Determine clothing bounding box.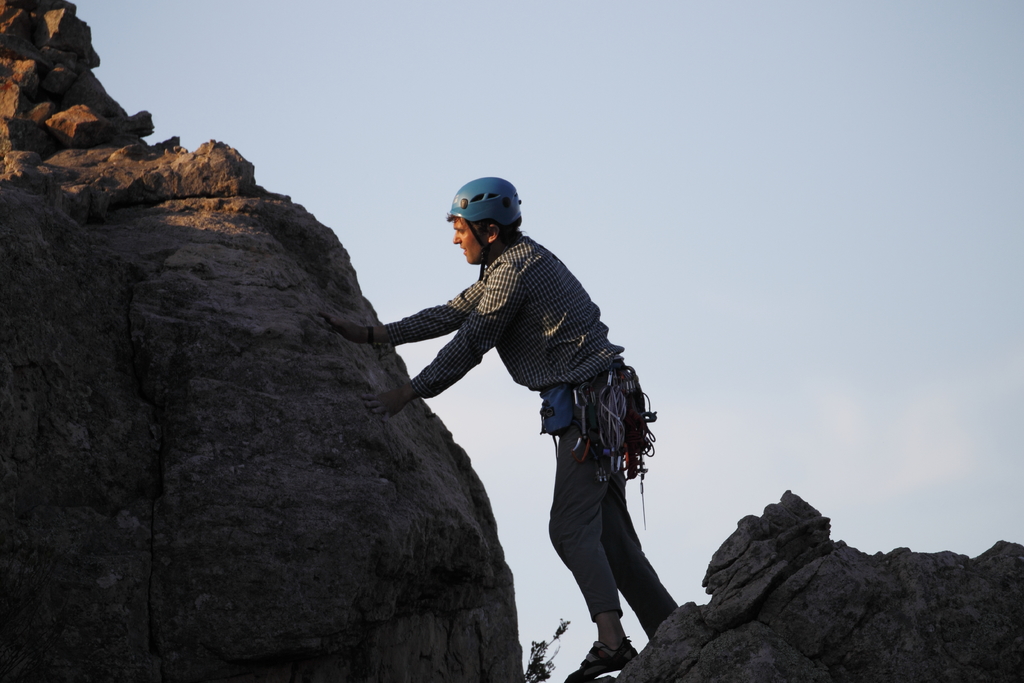
Determined: l=377, t=215, r=675, b=598.
